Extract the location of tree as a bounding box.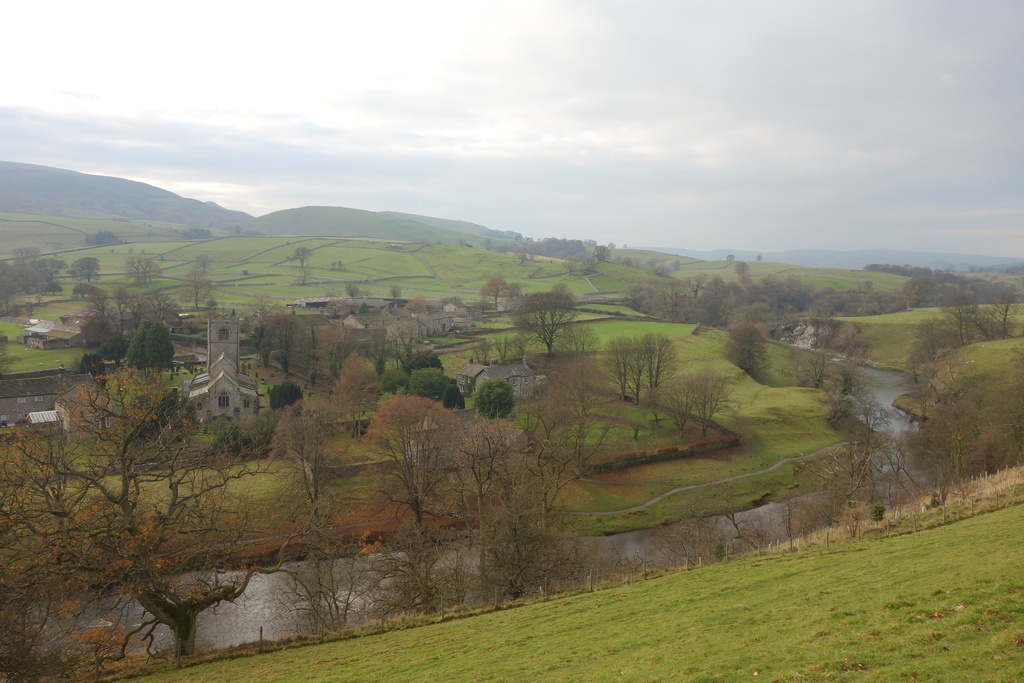
[675,361,729,437].
